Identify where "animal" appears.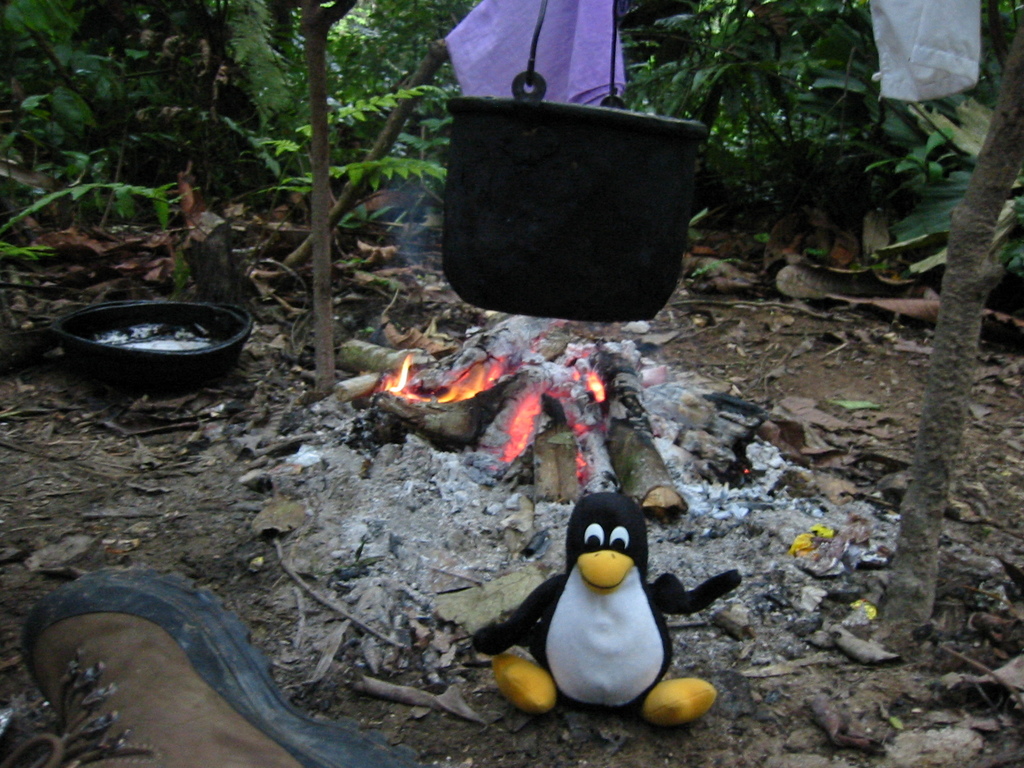
Appears at Rect(476, 476, 737, 725).
